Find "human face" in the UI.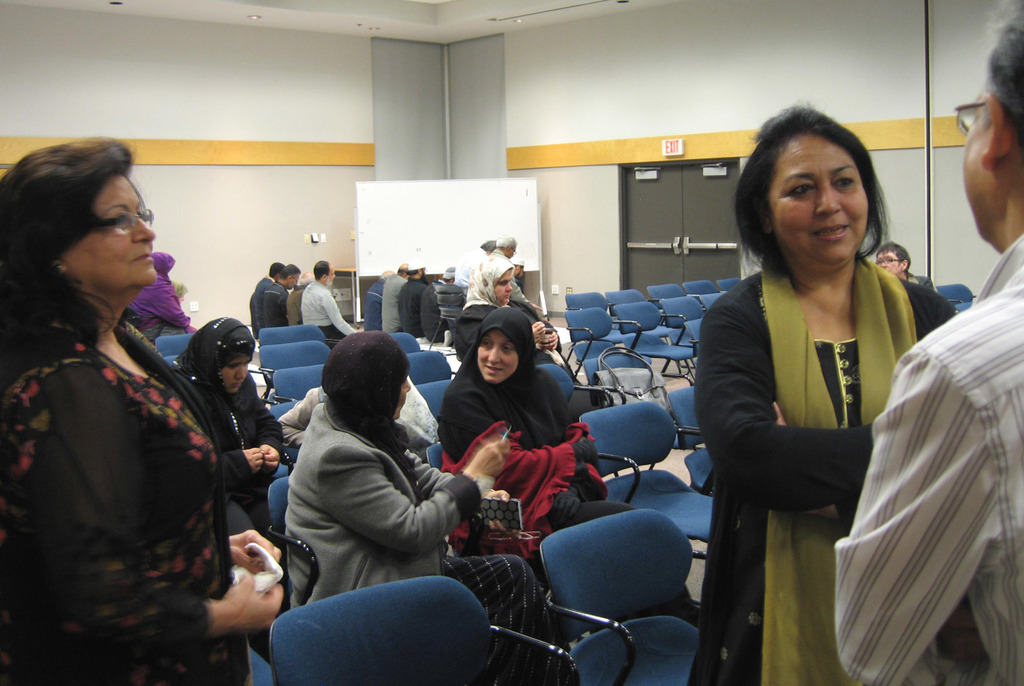
UI element at box=[476, 329, 514, 384].
